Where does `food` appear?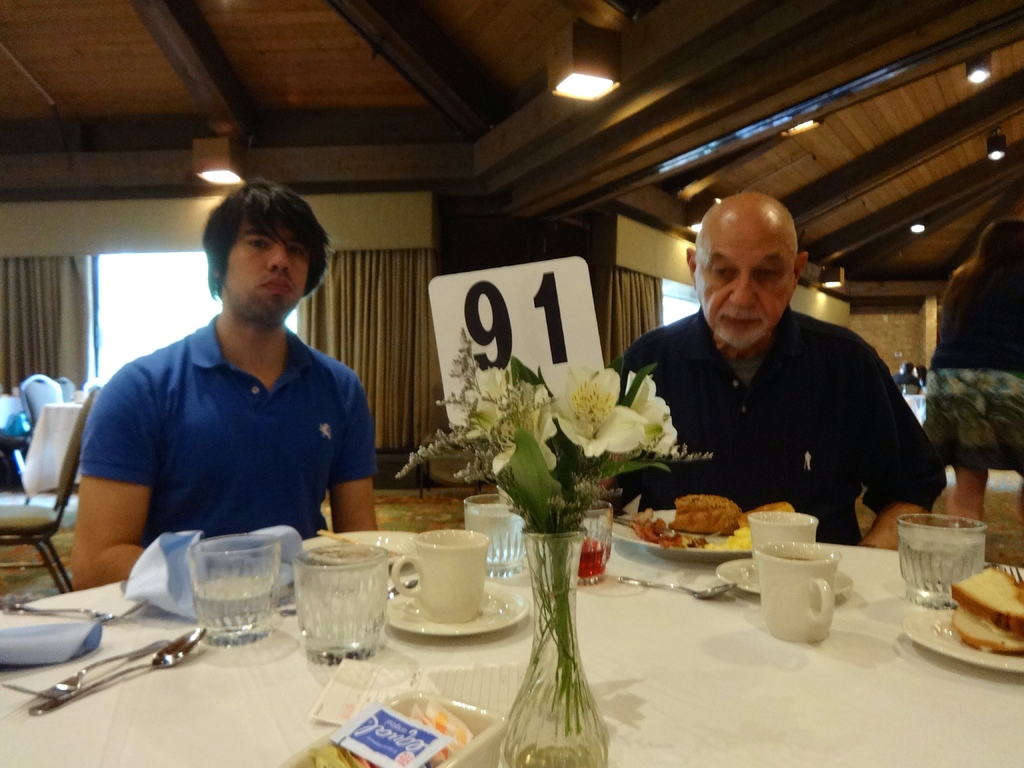
Appears at (950,562,1023,640).
